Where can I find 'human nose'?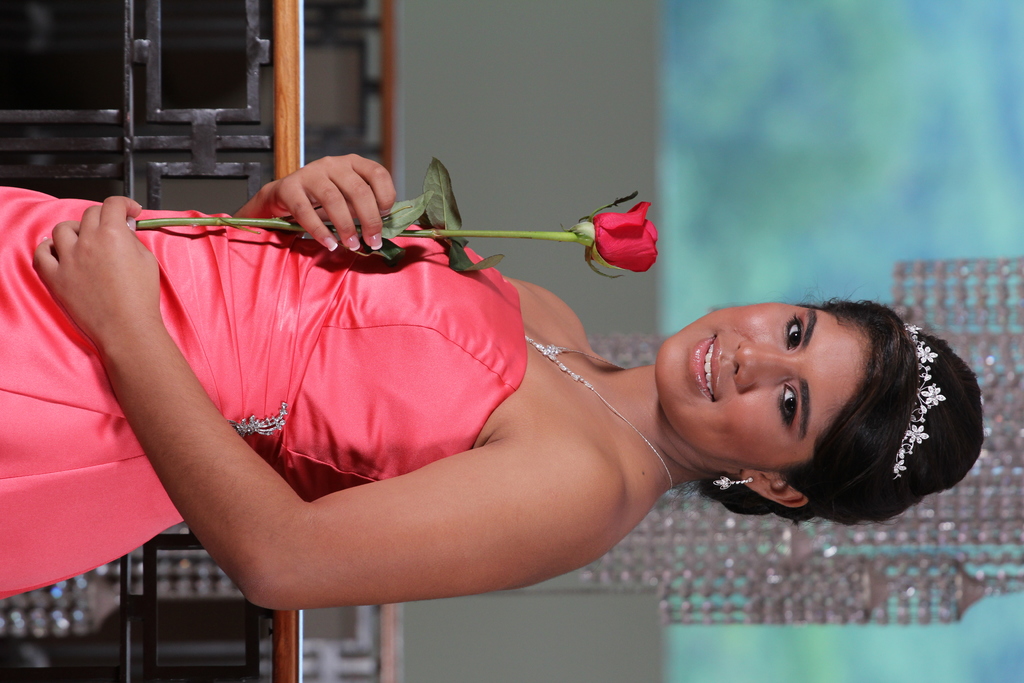
You can find it at x1=735, y1=340, x2=788, y2=388.
